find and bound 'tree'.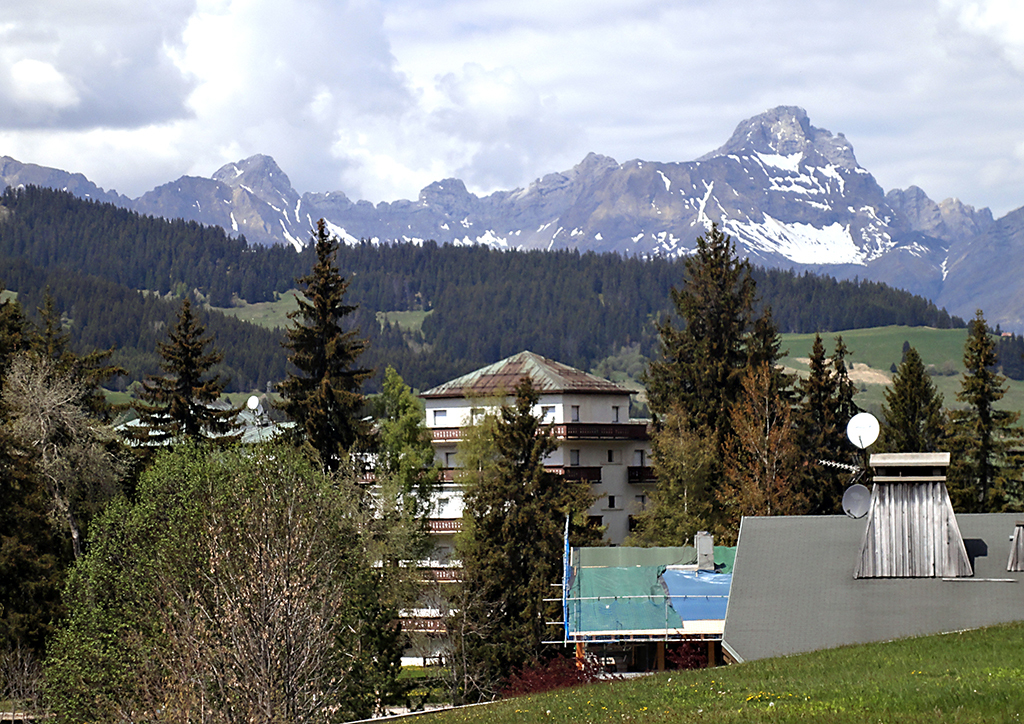
Bound: (left=0, top=278, right=138, bottom=723).
